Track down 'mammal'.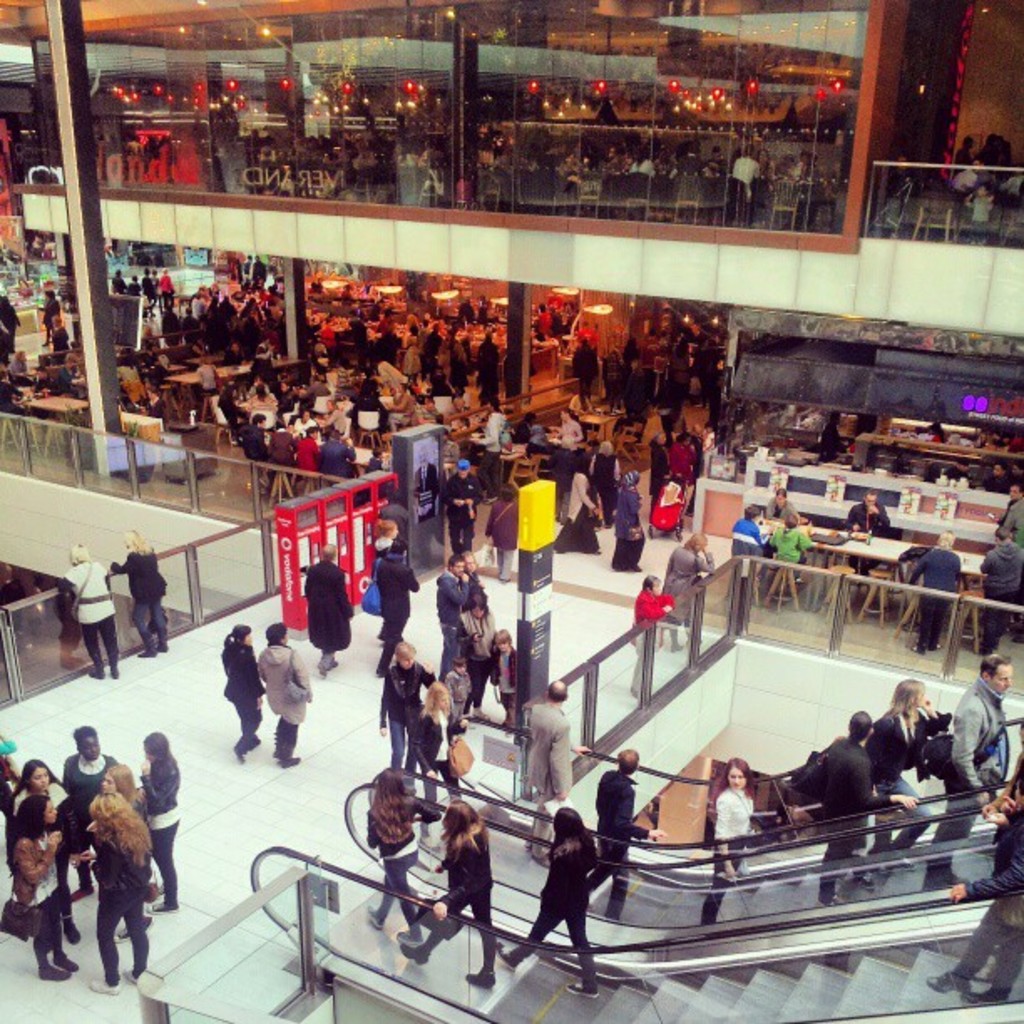
Tracked to {"left": 0, "top": 294, "right": 15, "bottom": 341}.
